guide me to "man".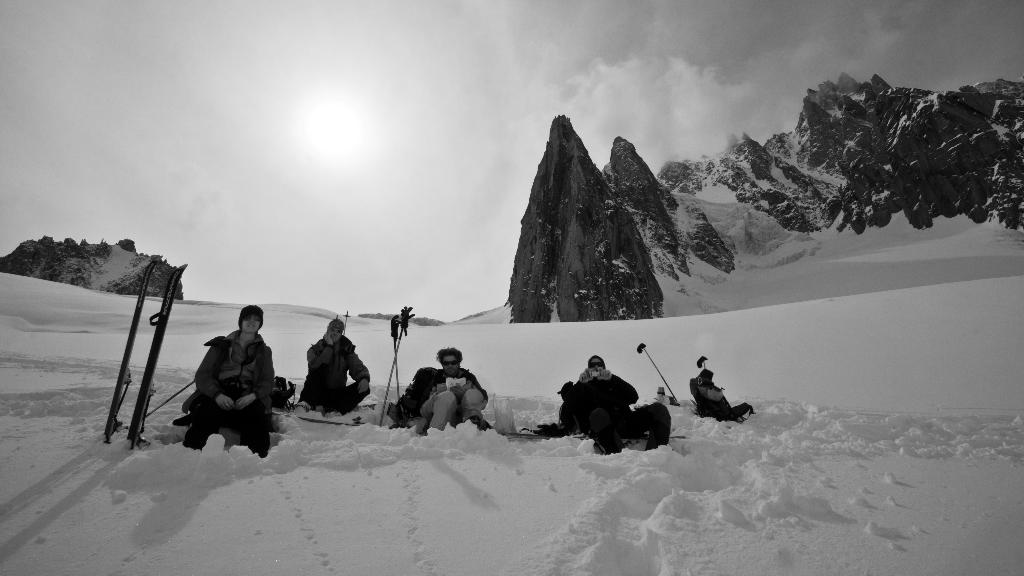
Guidance: bbox=[561, 356, 673, 458].
